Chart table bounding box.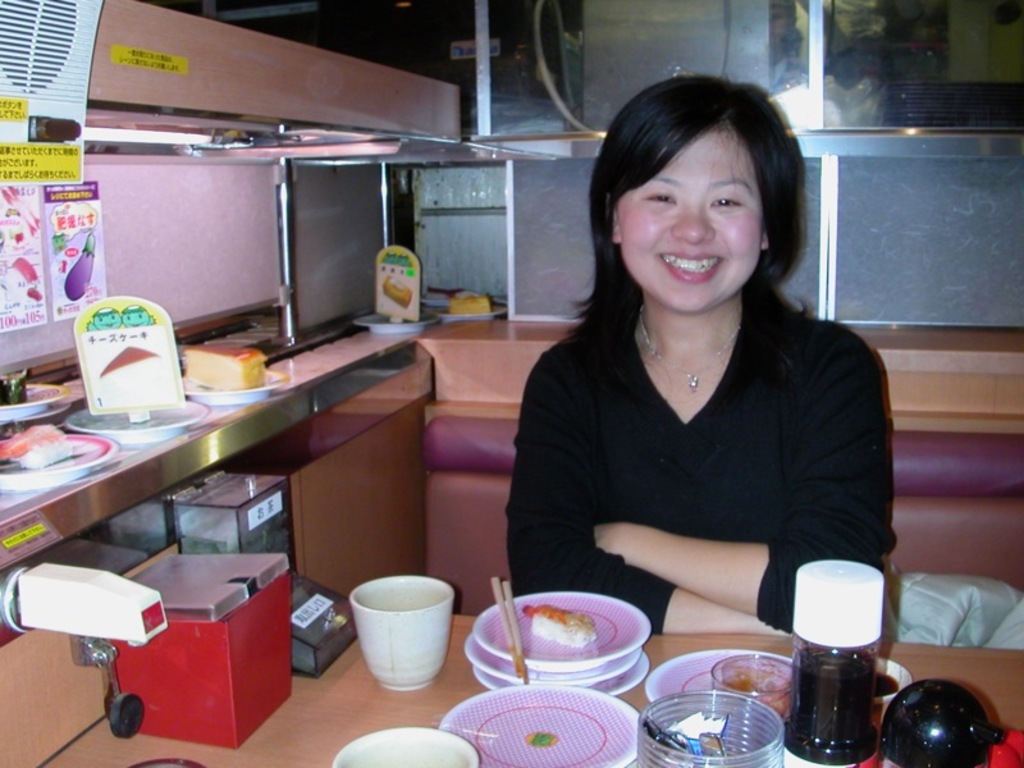
Charted: [19, 603, 1023, 767].
